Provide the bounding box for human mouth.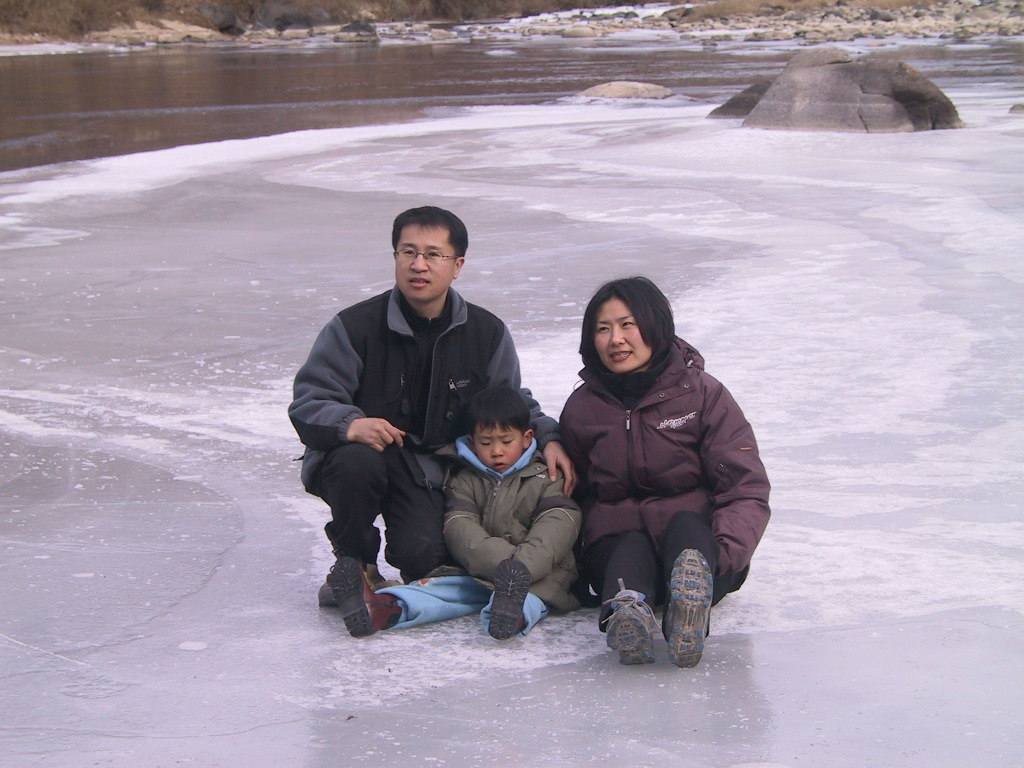
rect(606, 351, 634, 365).
